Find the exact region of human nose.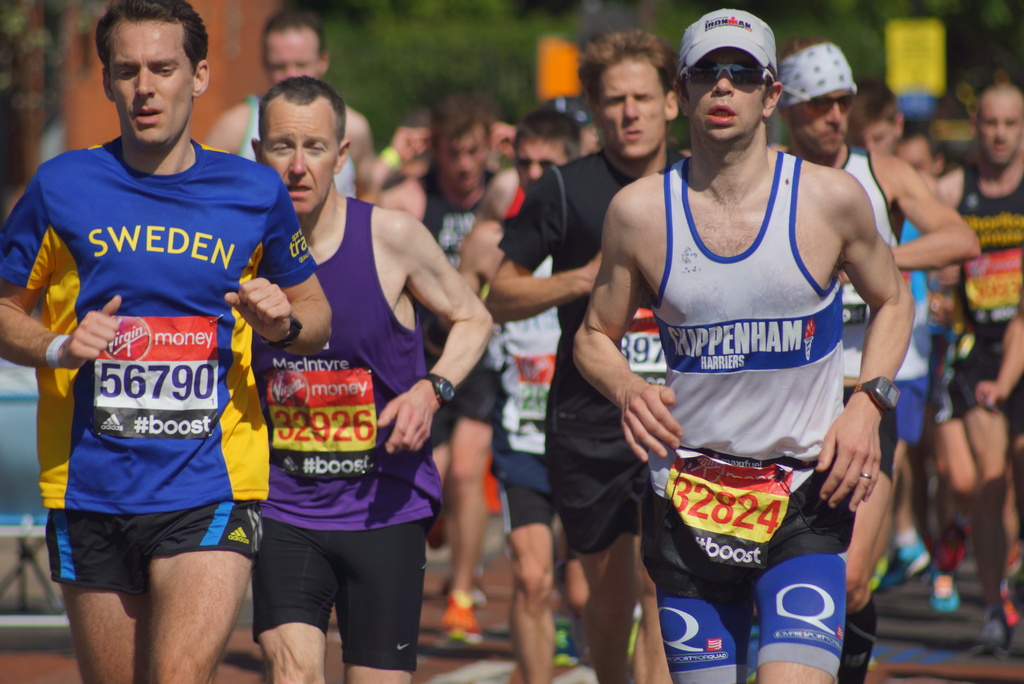
Exact region: pyautogui.locateOnScreen(135, 67, 154, 98).
